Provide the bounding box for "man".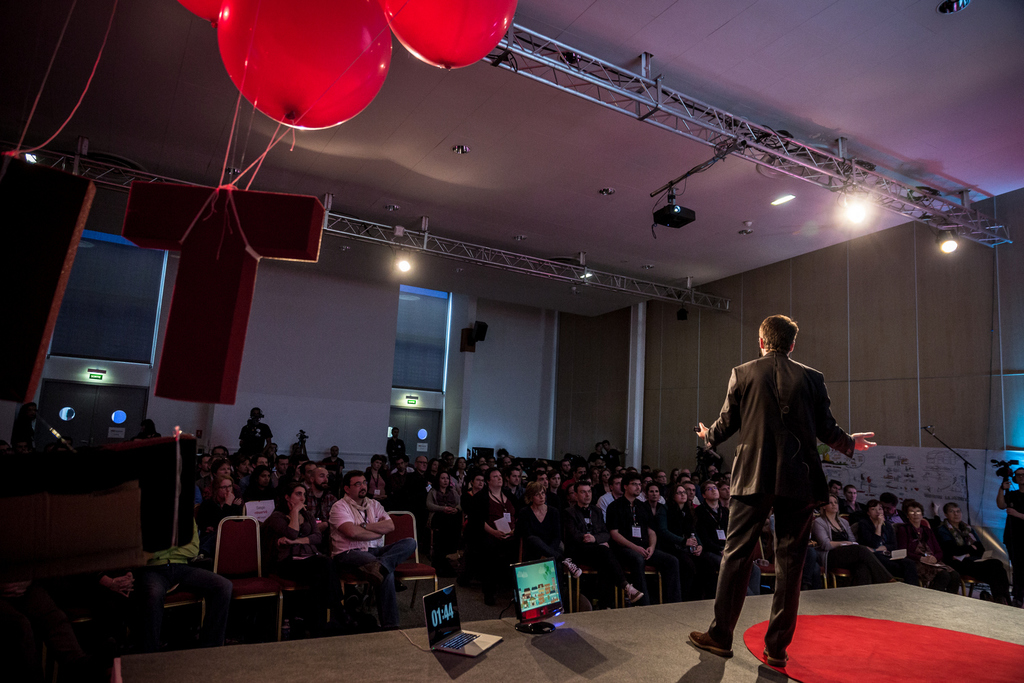
x1=504, y1=468, x2=521, y2=495.
